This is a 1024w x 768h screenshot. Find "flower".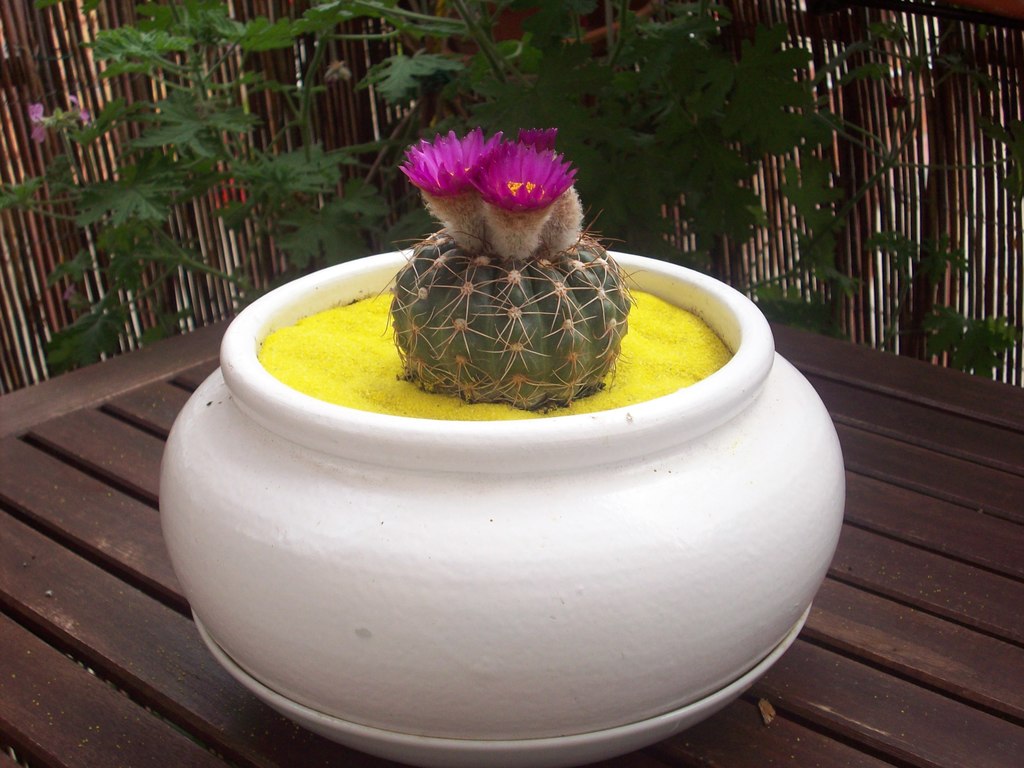
Bounding box: {"x1": 458, "y1": 143, "x2": 571, "y2": 255}.
